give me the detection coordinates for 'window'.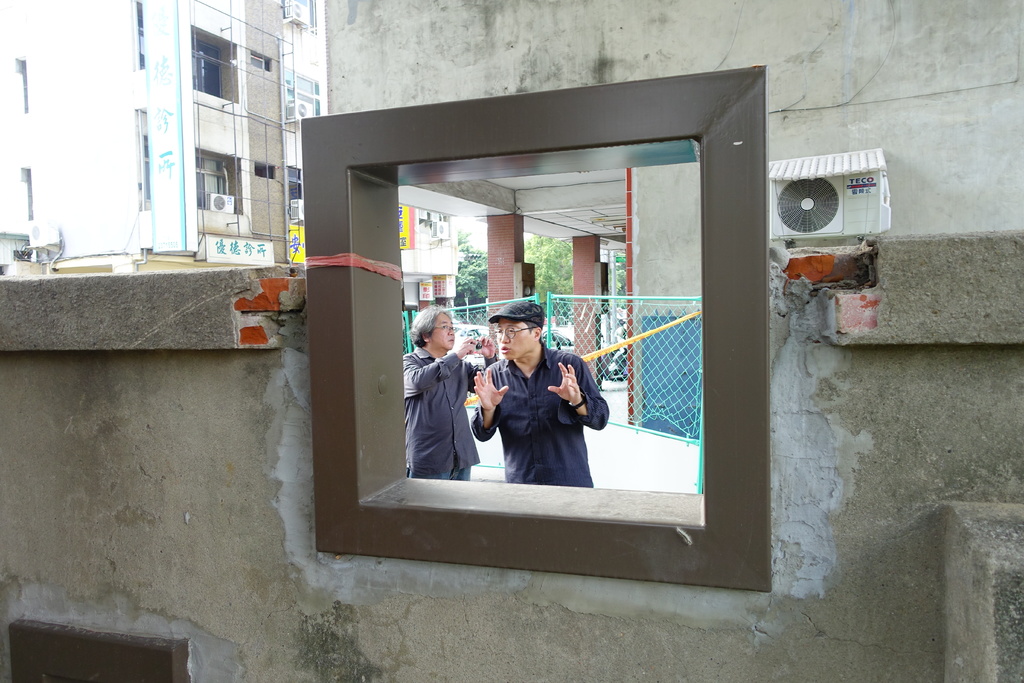
{"x1": 346, "y1": 140, "x2": 698, "y2": 514}.
